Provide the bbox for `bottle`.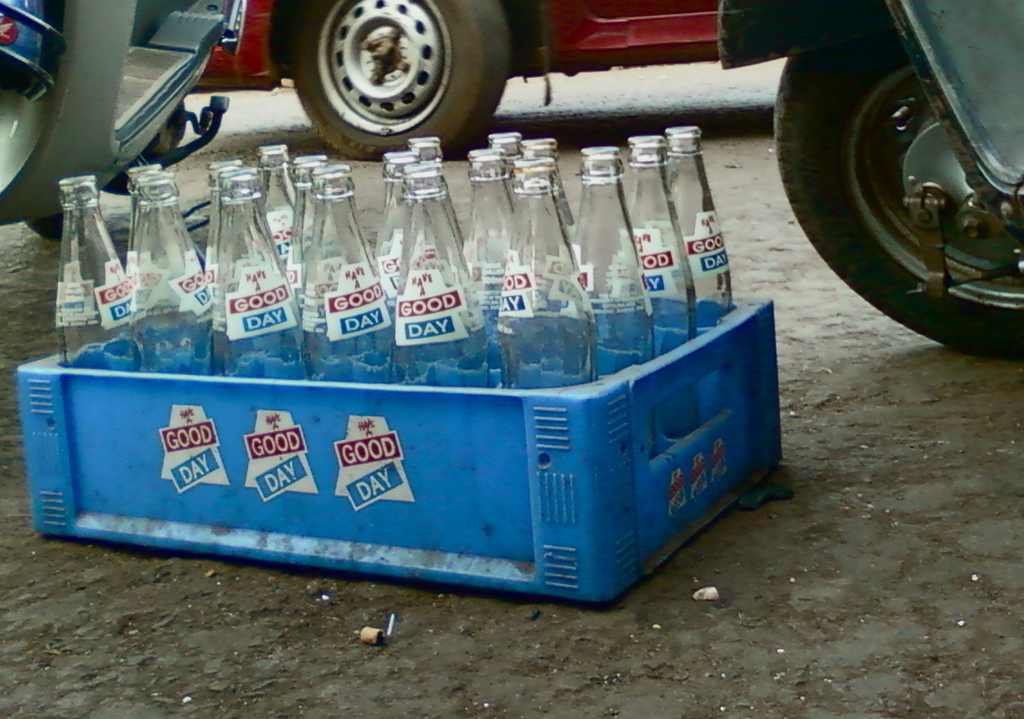
[x1=292, y1=150, x2=323, y2=341].
